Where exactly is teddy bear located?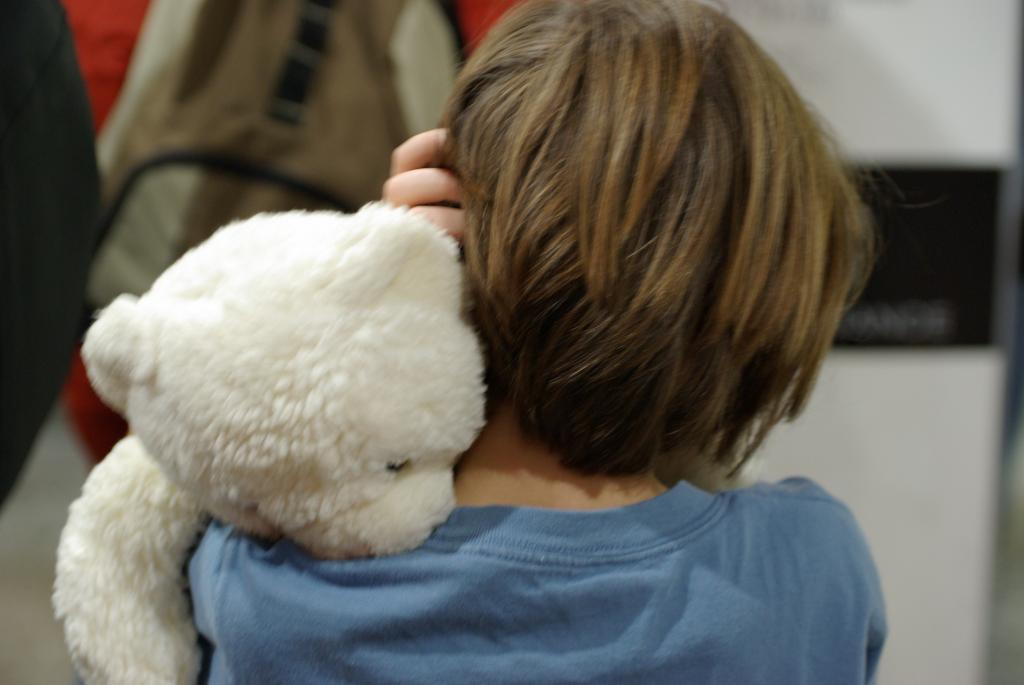
Its bounding box is [49, 200, 489, 684].
